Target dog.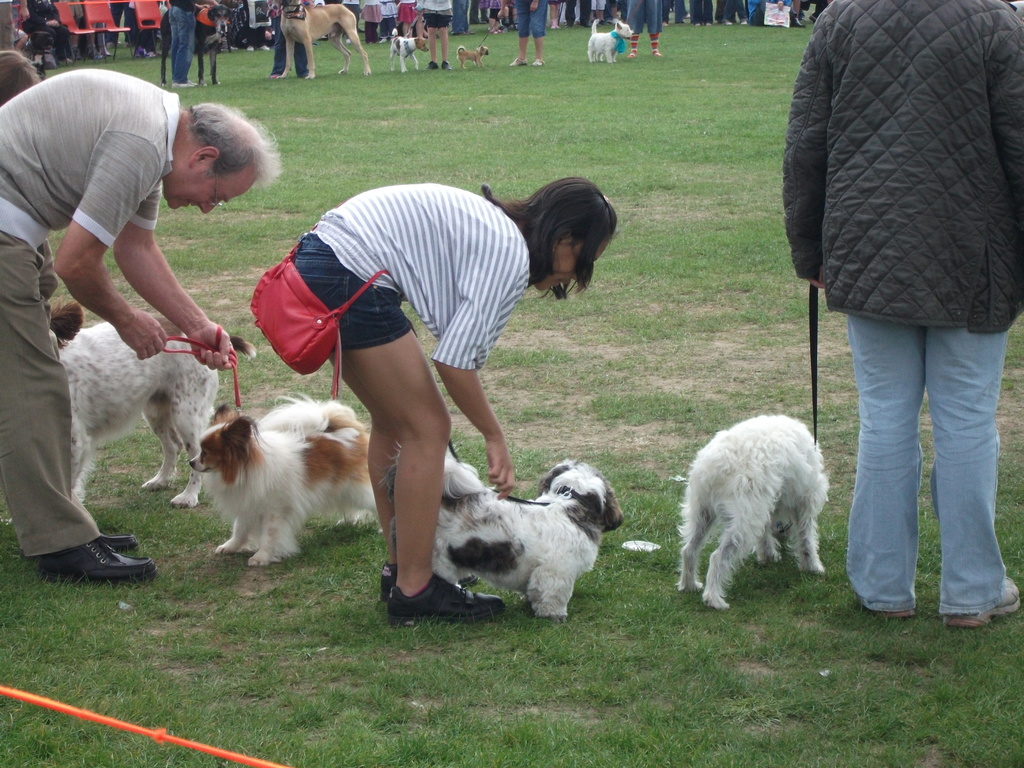
Target region: bbox(253, 388, 362, 428).
